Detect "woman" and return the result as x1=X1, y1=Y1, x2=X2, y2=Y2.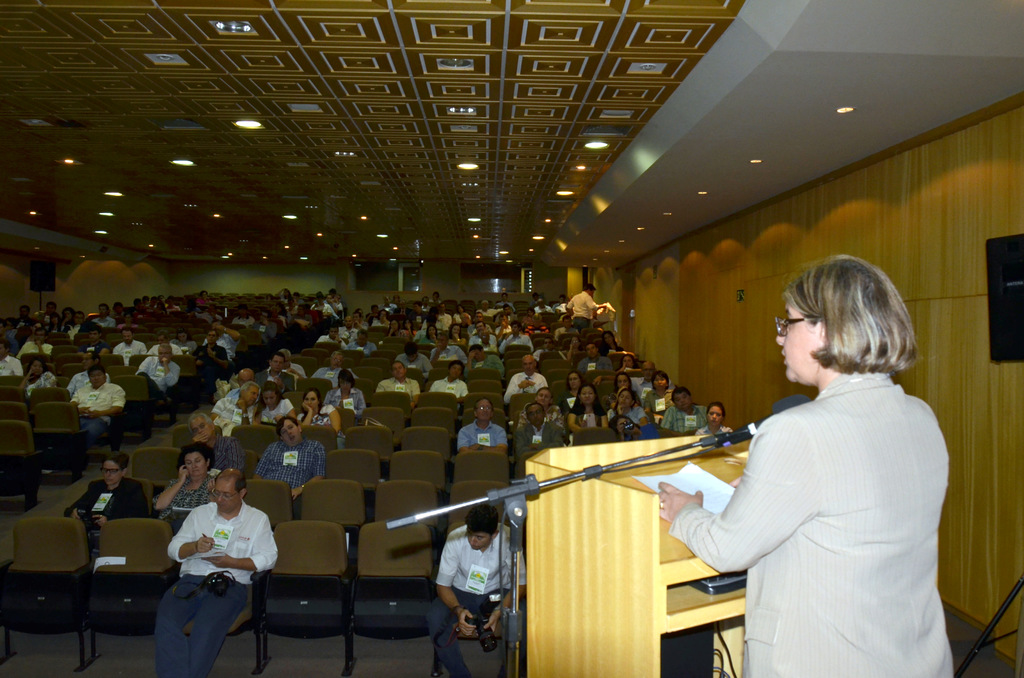
x1=570, y1=385, x2=614, y2=430.
